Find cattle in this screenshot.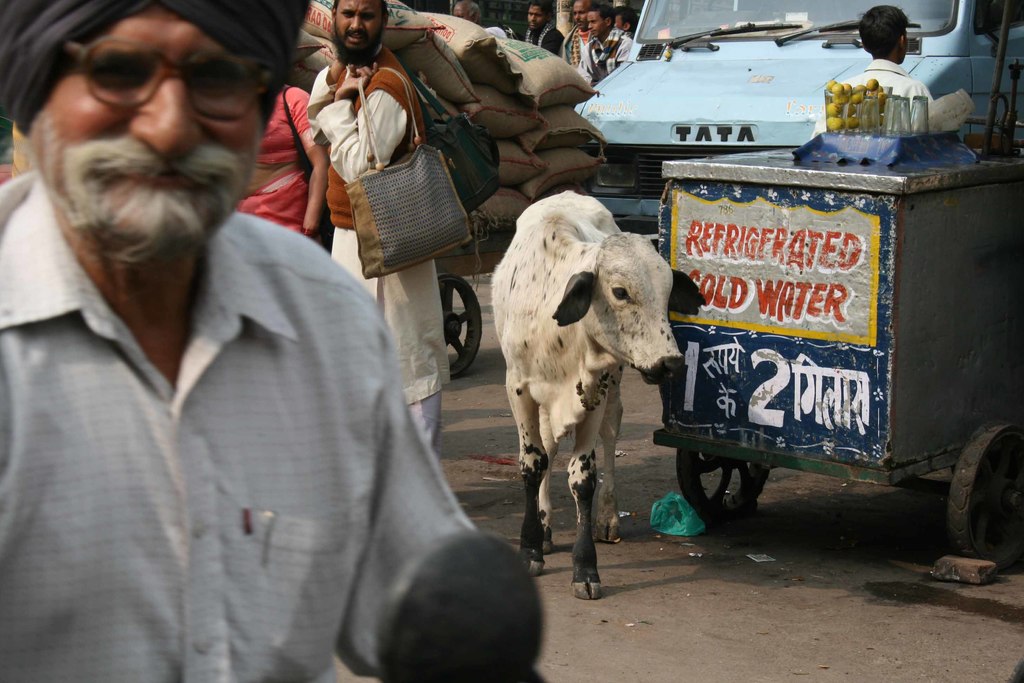
The bounding box for cattle is {"left": 483, "top": 197, "right": 693, "bottom": 602}.
